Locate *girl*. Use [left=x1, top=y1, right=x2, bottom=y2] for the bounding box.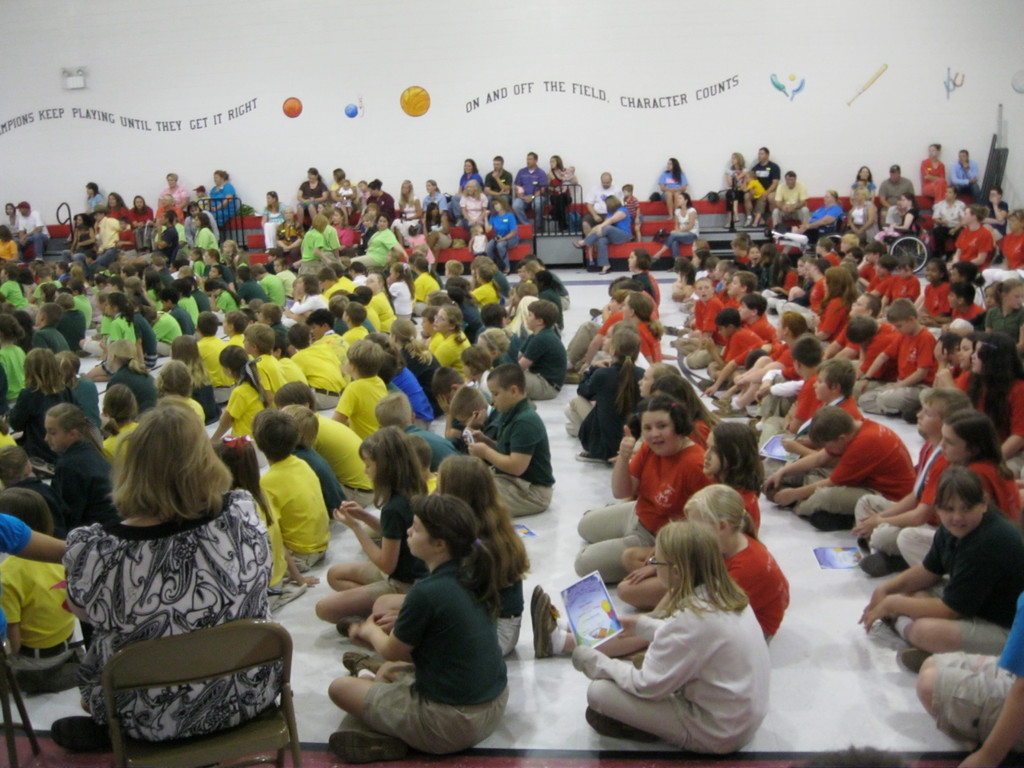
[left=204, top=346, right=266, bottom=447].
